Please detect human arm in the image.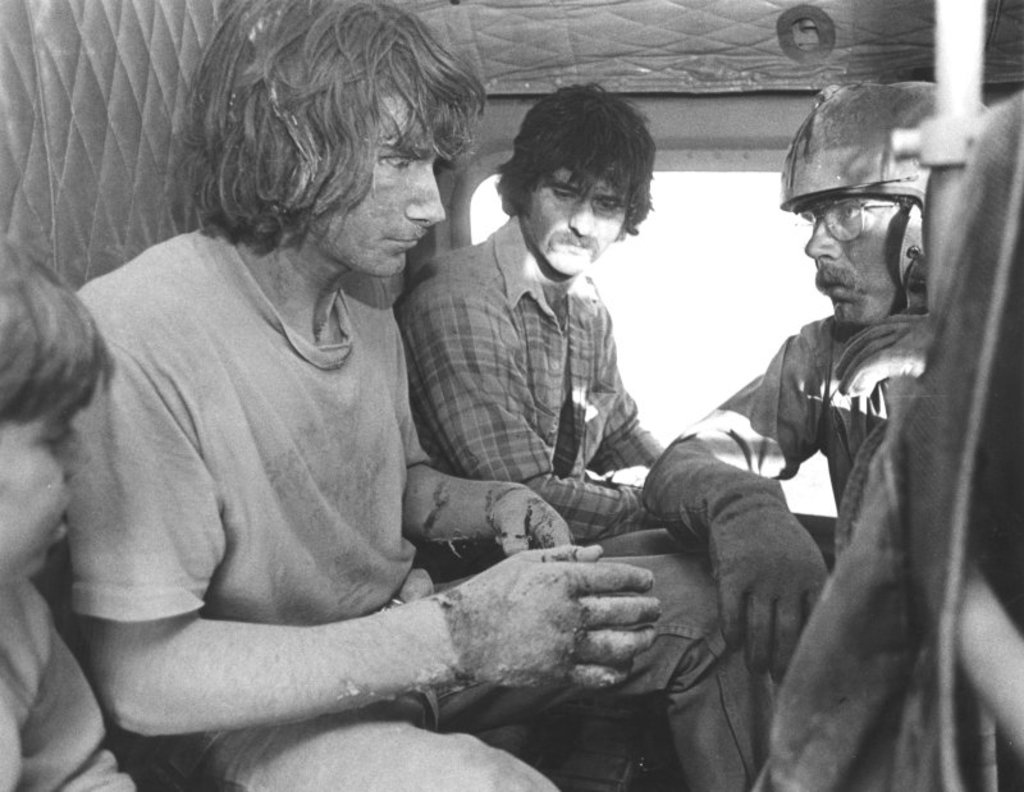
box(417, 274, 667, 535).
